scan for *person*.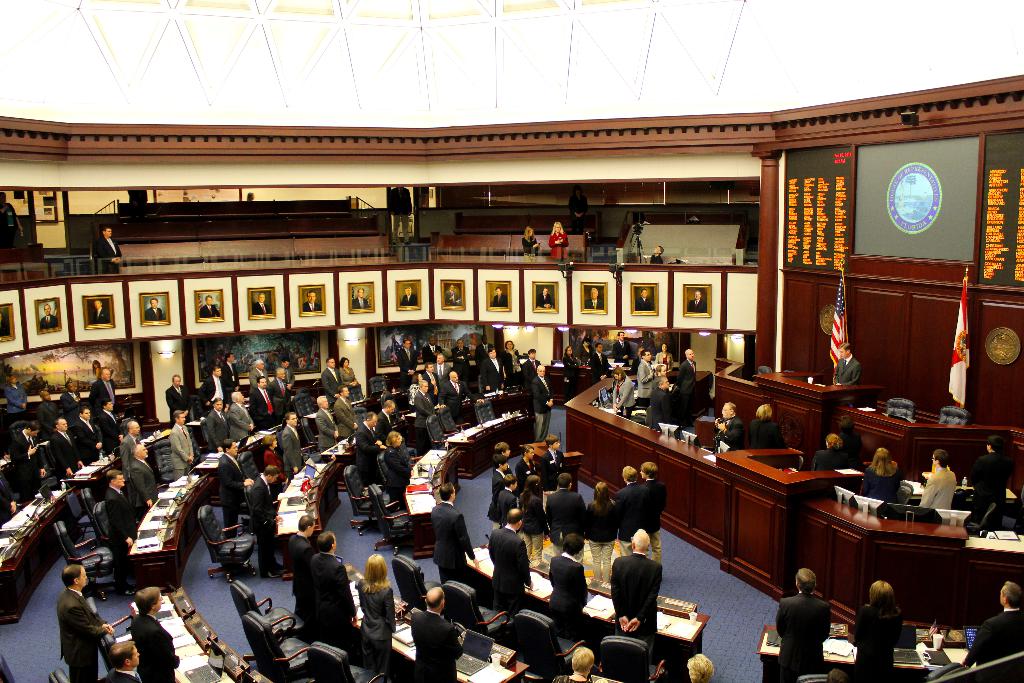
Scan result: BBox(741, 403, 788, 461).
